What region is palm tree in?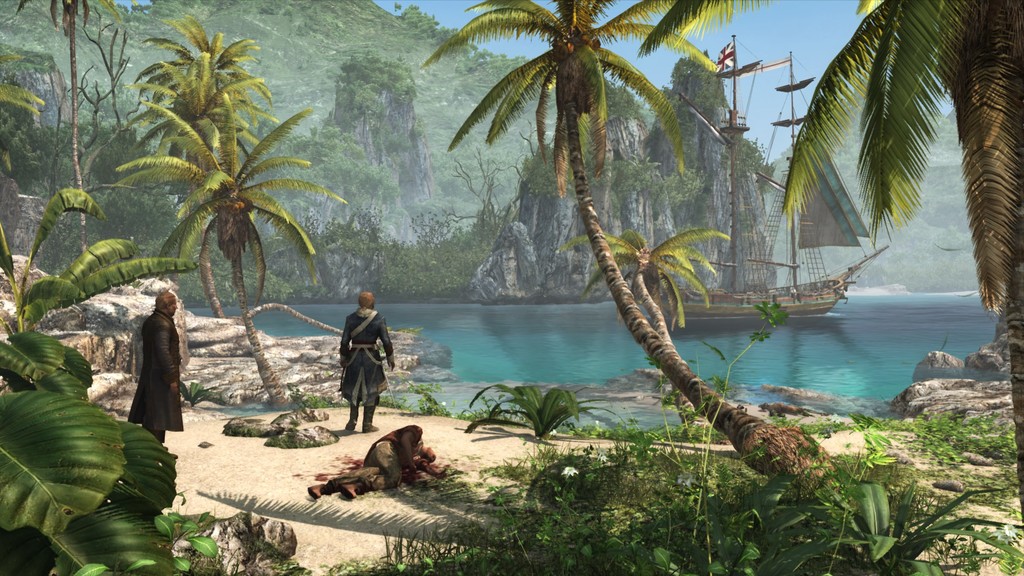
[x1=224, y1=133, x2=334, y2=408].
